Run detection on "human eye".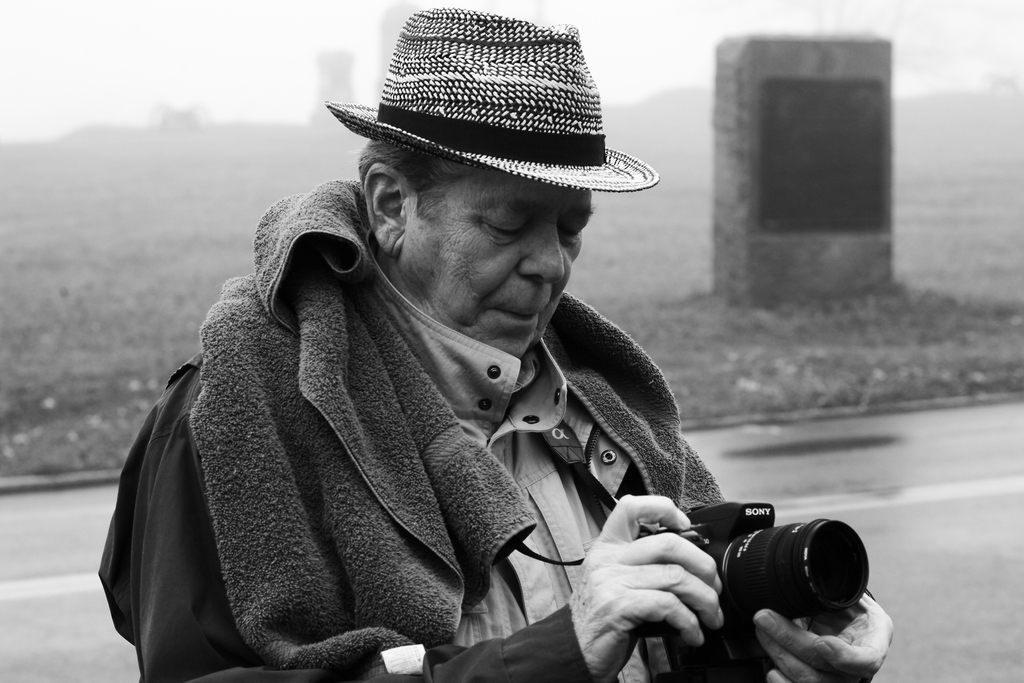
Result: region(483, 215, 529, 239).
